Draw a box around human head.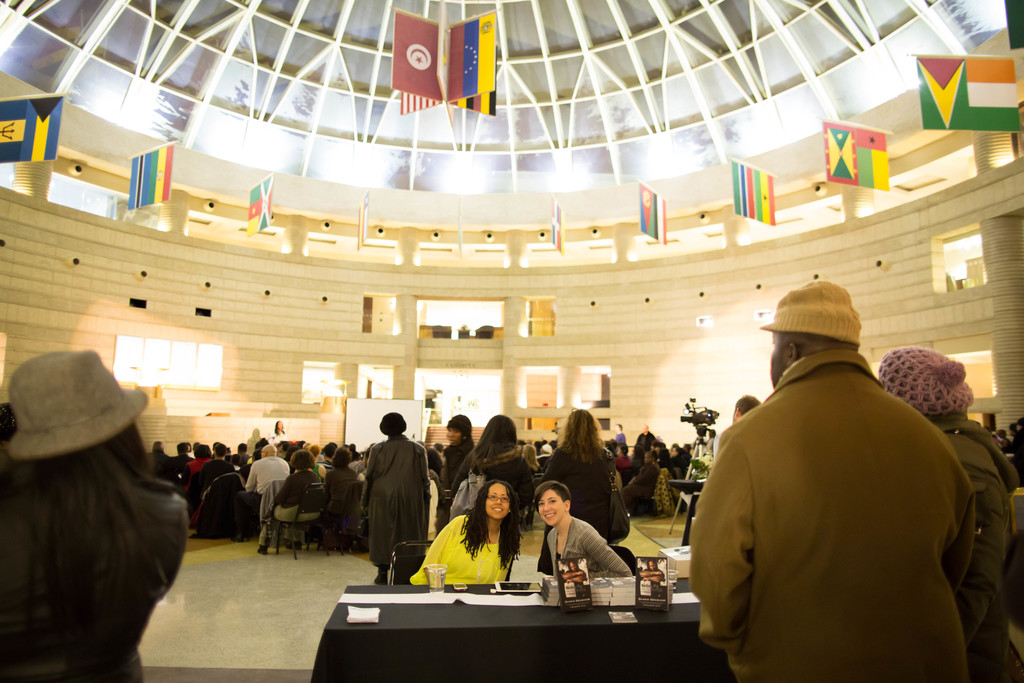
pyautogui.locateOnScreen(643, 450, 658, 465).
